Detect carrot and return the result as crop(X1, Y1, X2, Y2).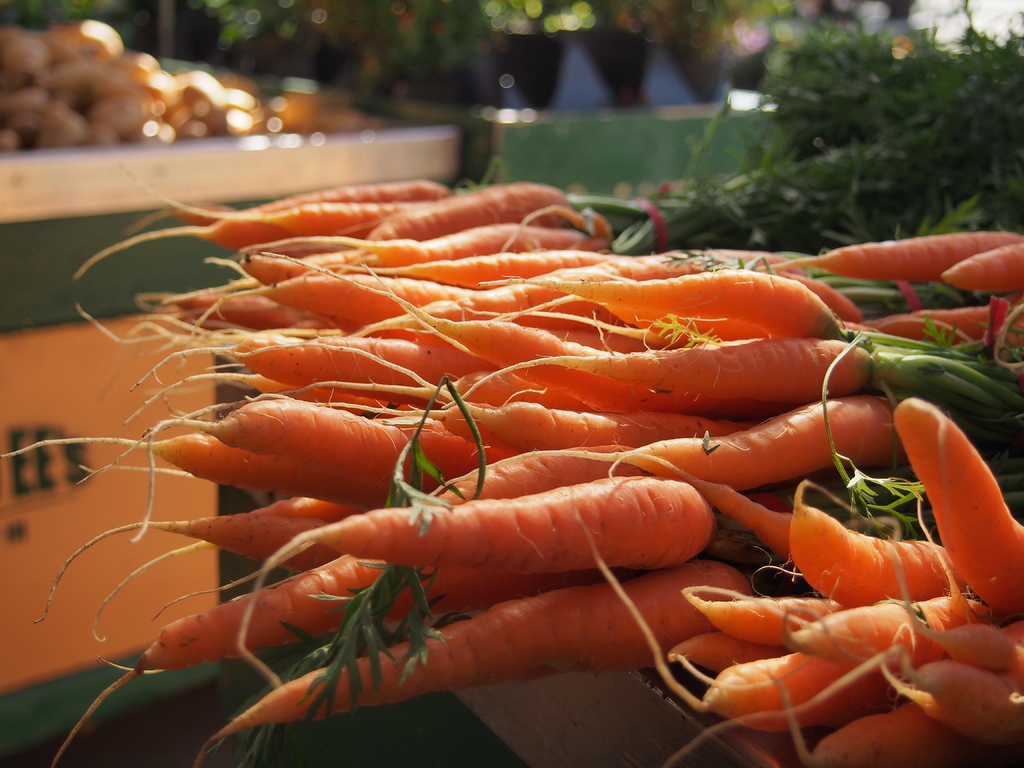
crop(235, 505, 737, 692).
